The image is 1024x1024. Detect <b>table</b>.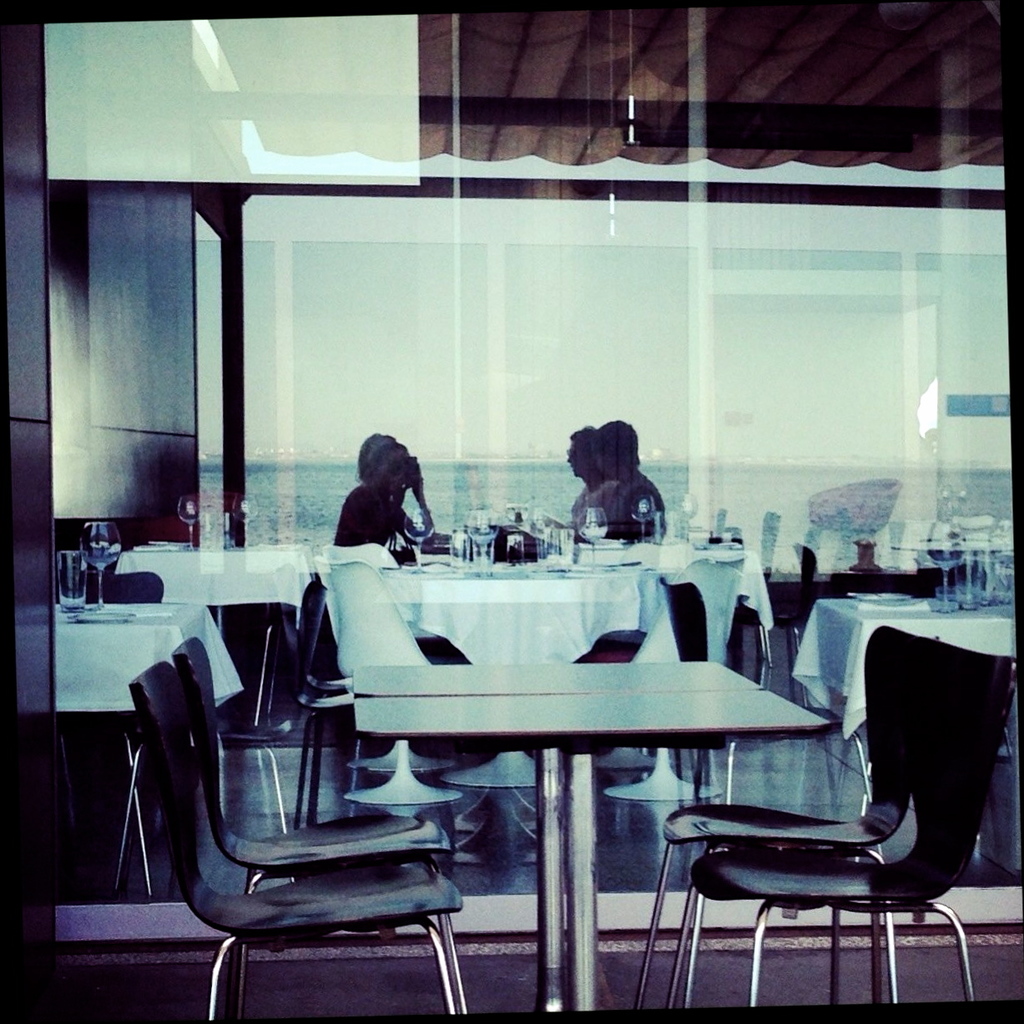
Detection: bbox=(379, 568, 666, 790).
